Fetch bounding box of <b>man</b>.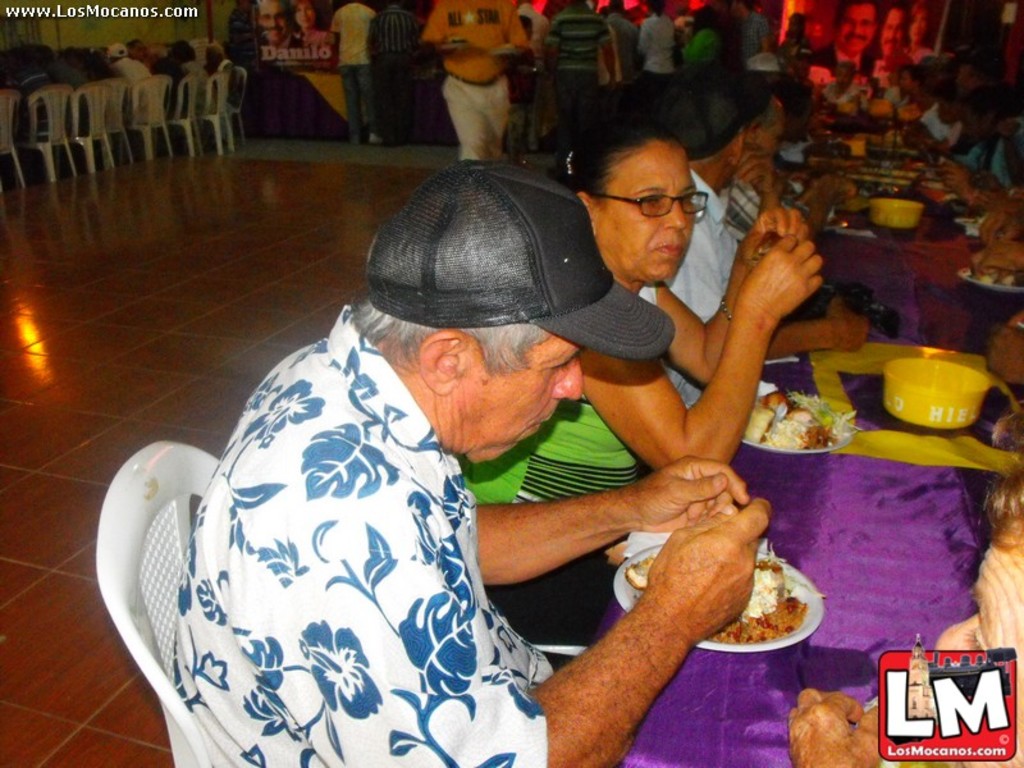
Bbox: (left=815, top=3, right=883, bottom=88).
